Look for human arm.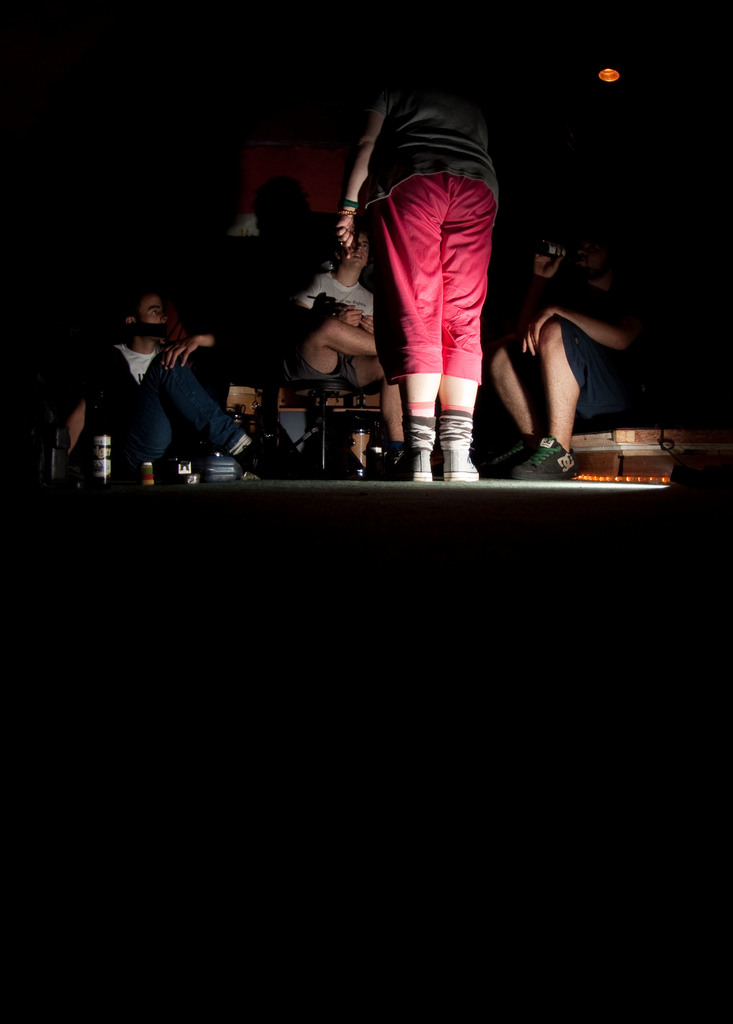
Found: 356,316,391,333.
